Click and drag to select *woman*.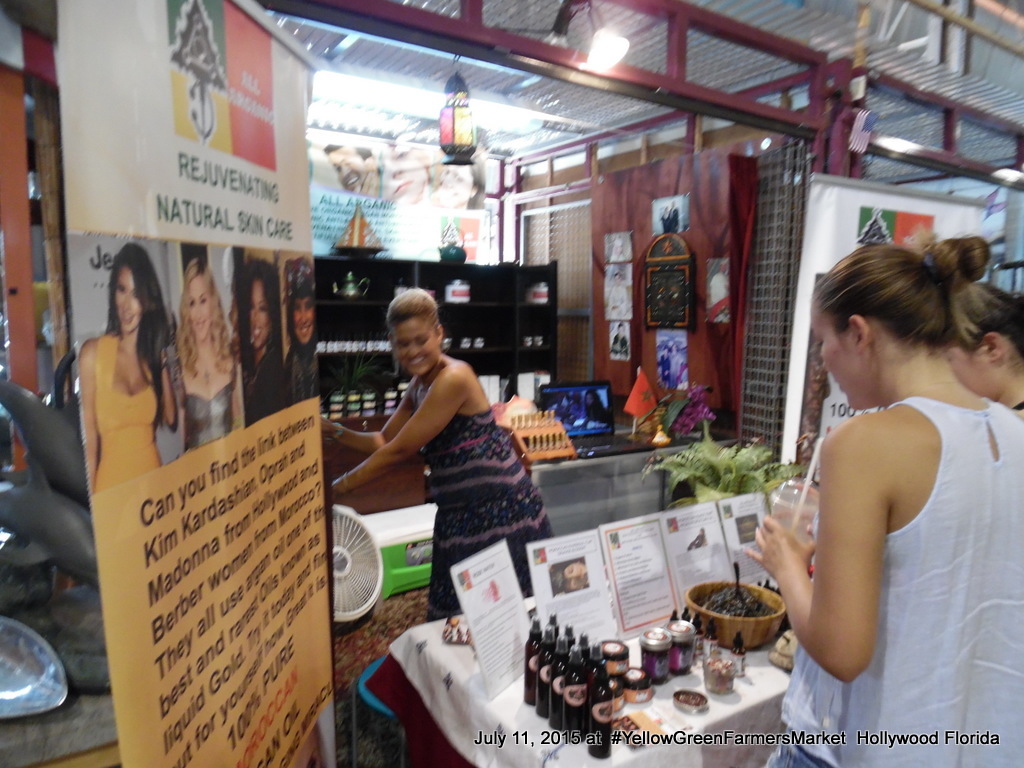
Selection: Rect(941, 280, 1023, 416).
